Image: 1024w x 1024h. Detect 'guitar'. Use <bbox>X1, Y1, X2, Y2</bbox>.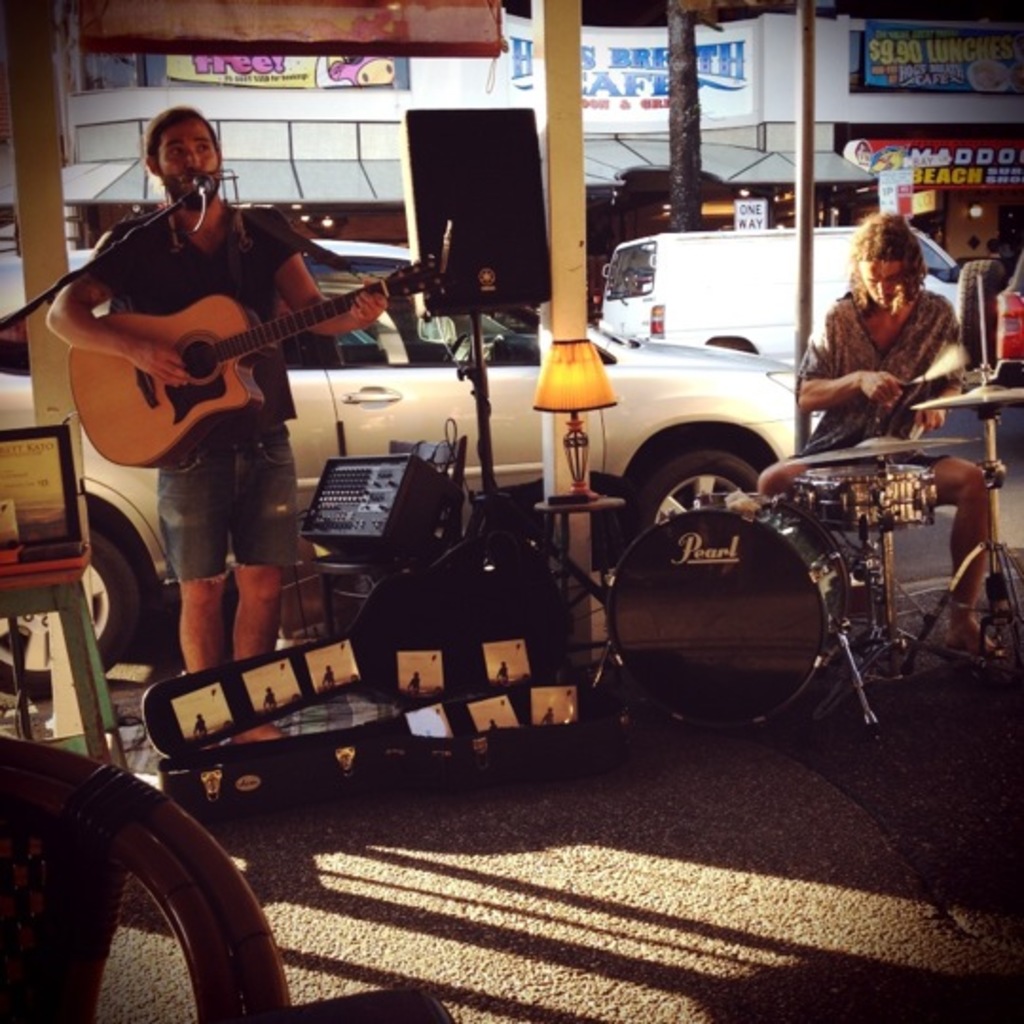
<bbox>19, 222, 449, 482</bbox>.
